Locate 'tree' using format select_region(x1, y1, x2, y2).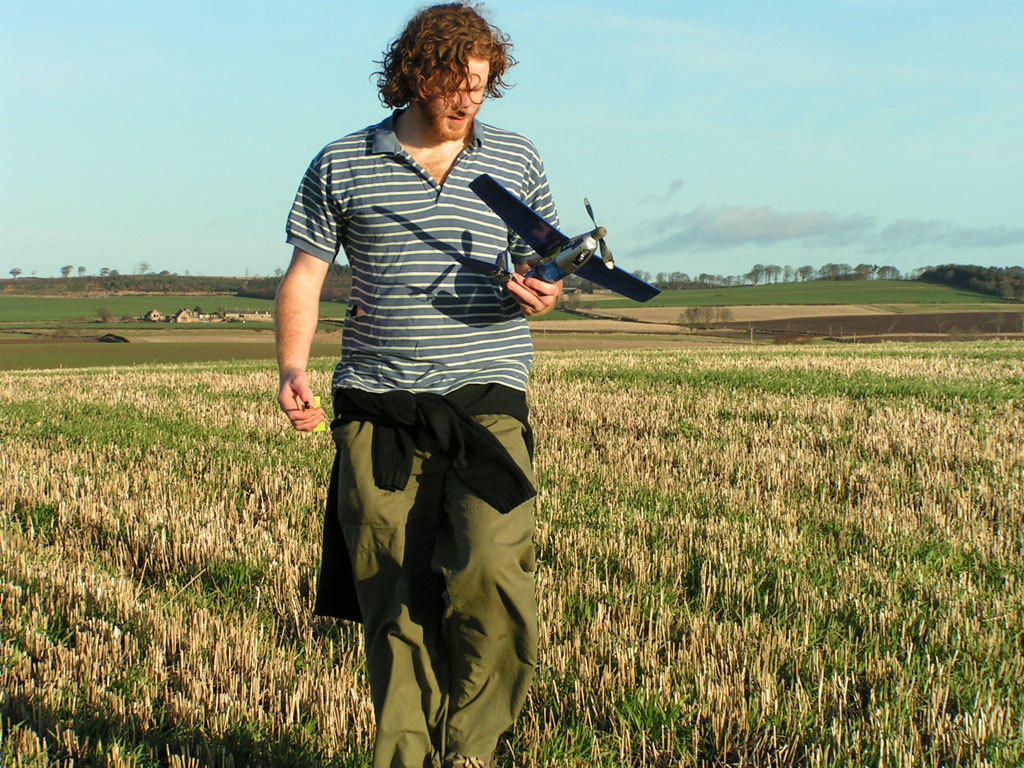
select_region(82, 264, 83, 275).
